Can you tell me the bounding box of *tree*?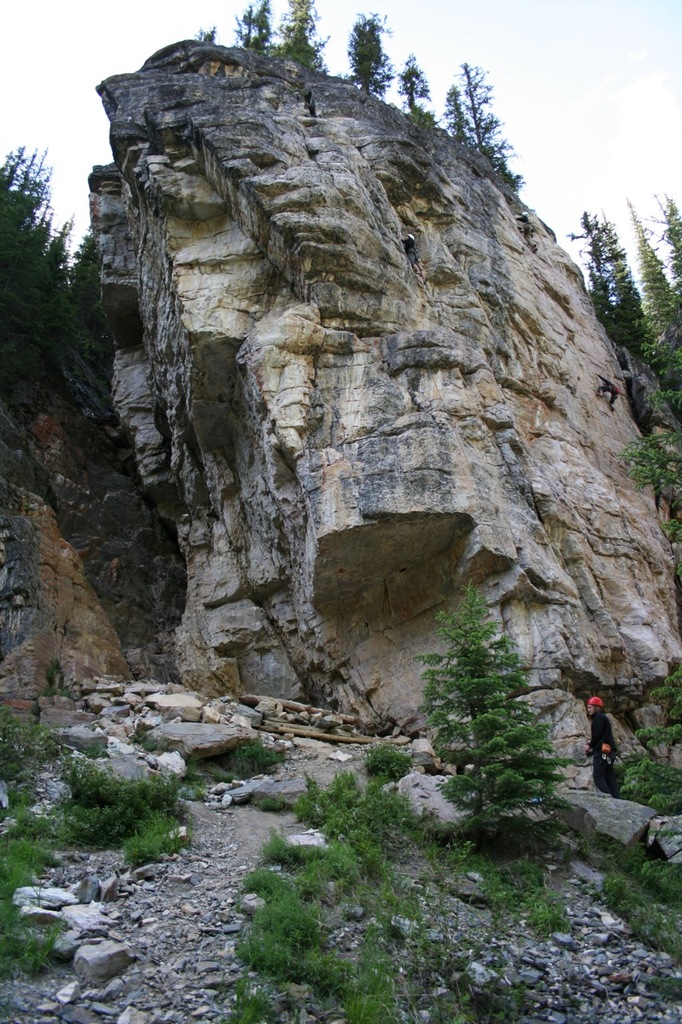
<box>457,50,520,189</box>.
